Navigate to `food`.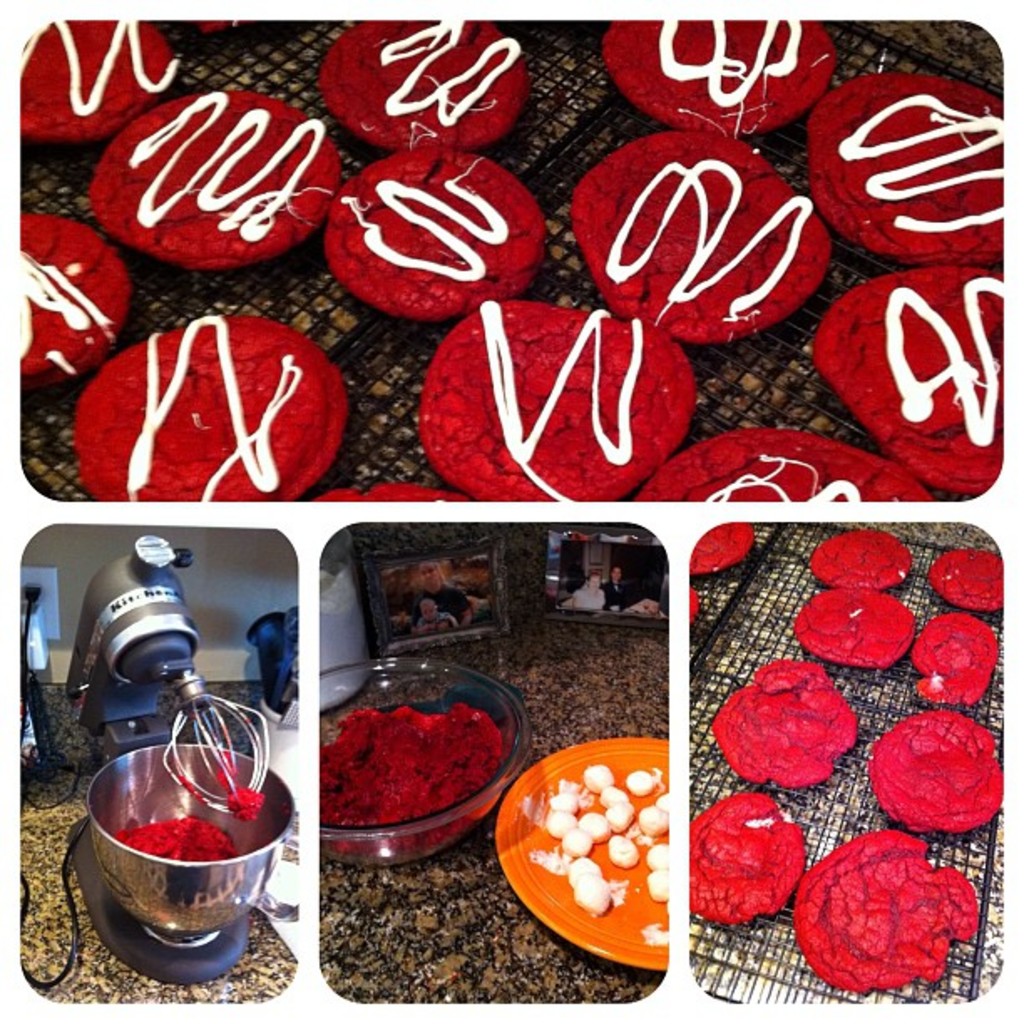
Navigation target: left=110, top=812, right=241, bottom=865.
